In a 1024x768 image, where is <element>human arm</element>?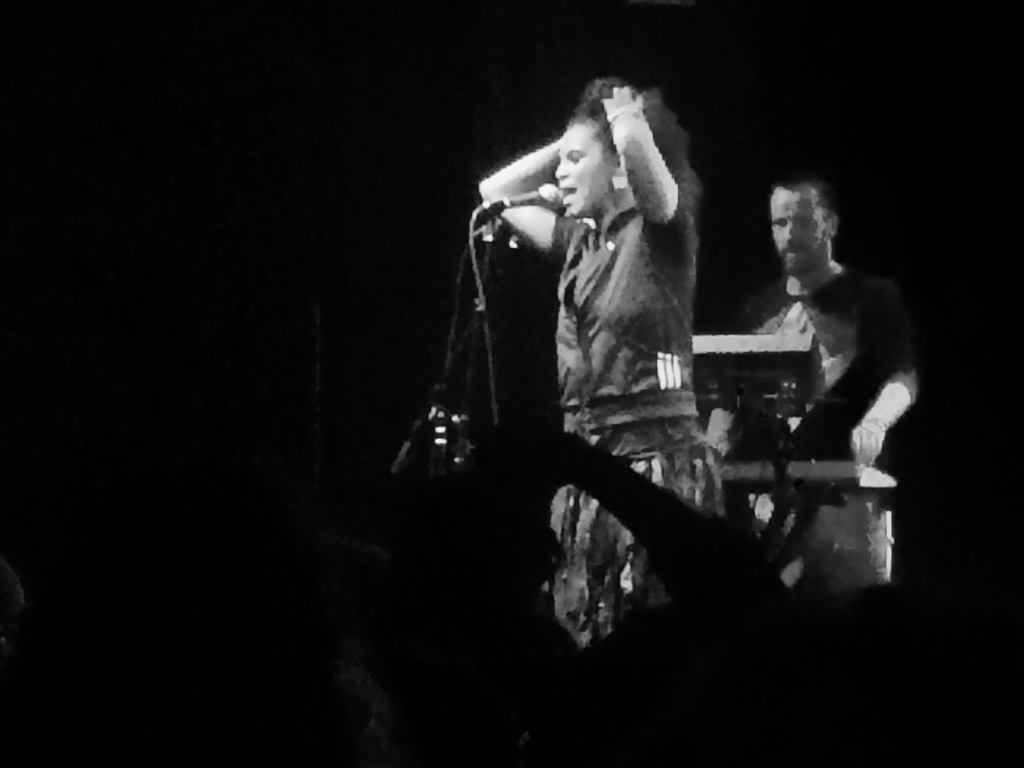
select_region(476, 136, 563, 254).
